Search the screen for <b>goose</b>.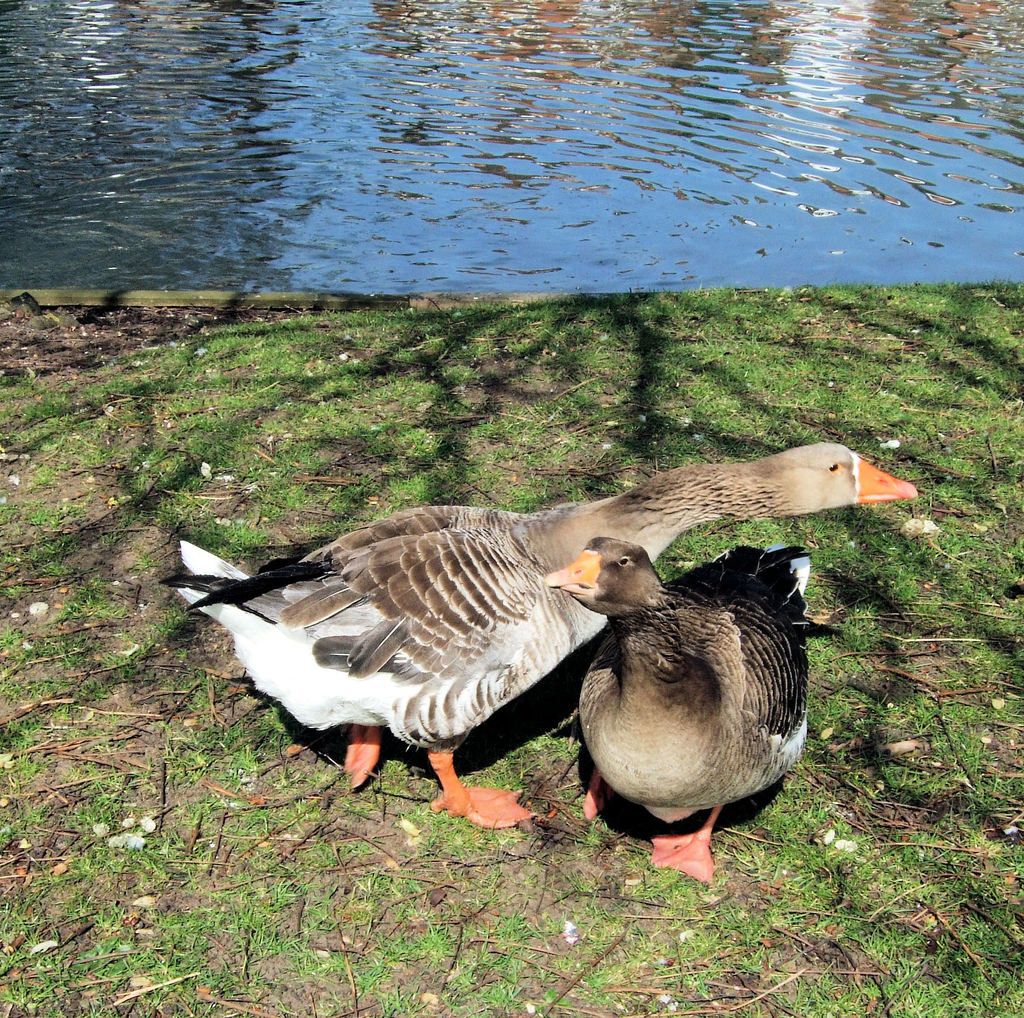
Found at bbox(543, 559, 817, 880).
